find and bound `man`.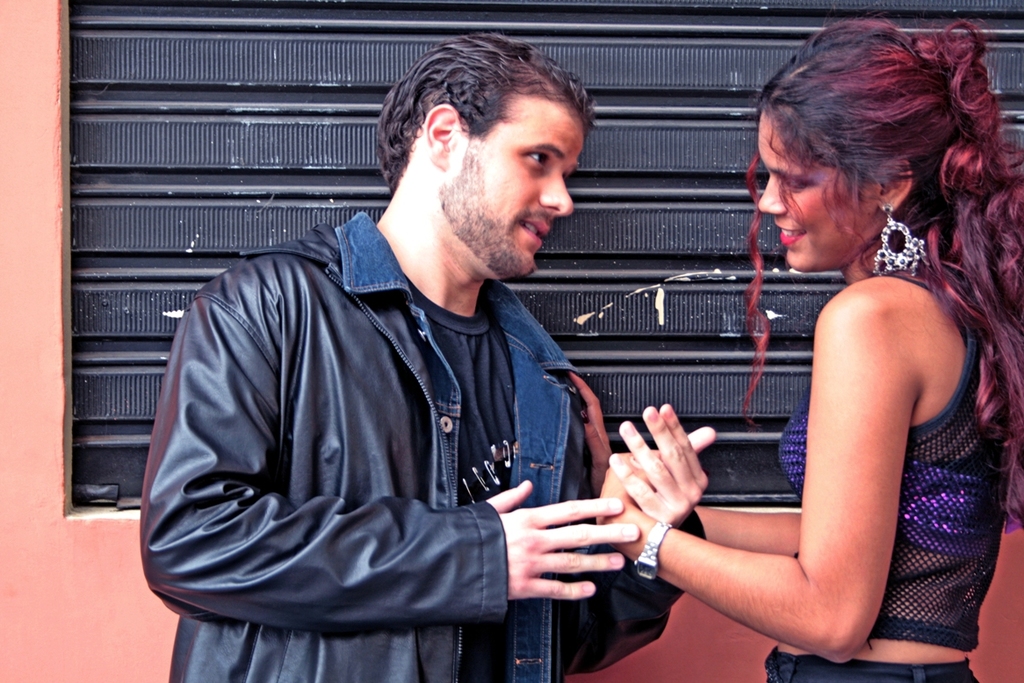
Bound: <bbox>148, 53, 729, 672</bbox>.
